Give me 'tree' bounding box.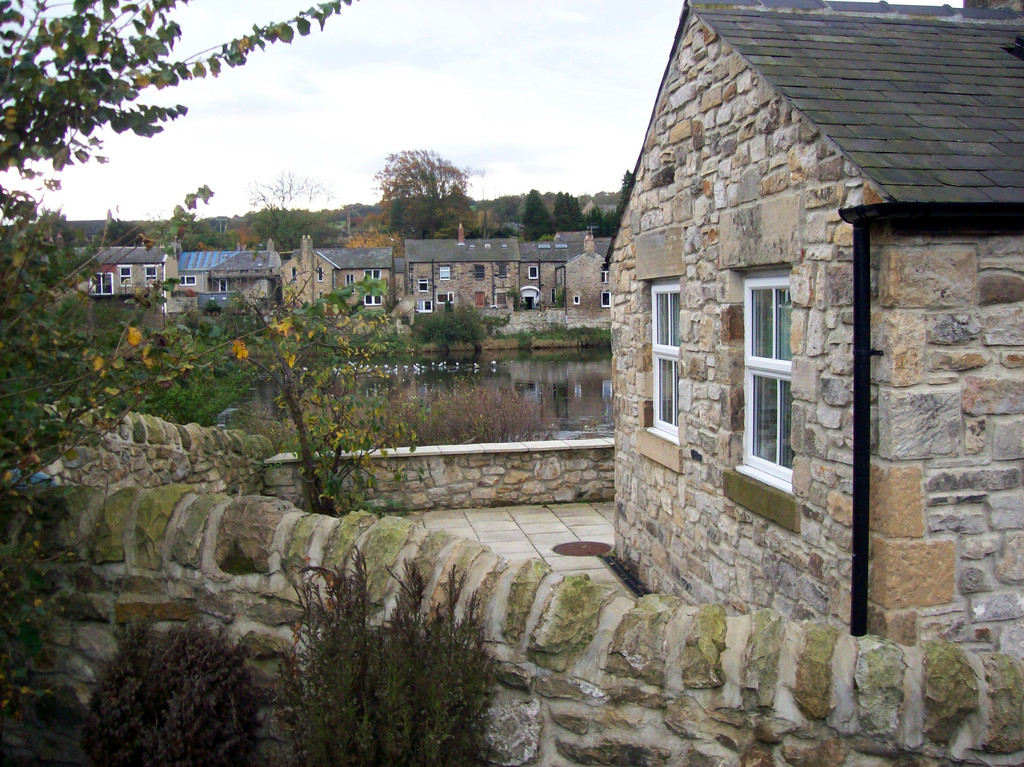
{"left": 516, "top": 182, "right": 557, "bottom": 252}.
